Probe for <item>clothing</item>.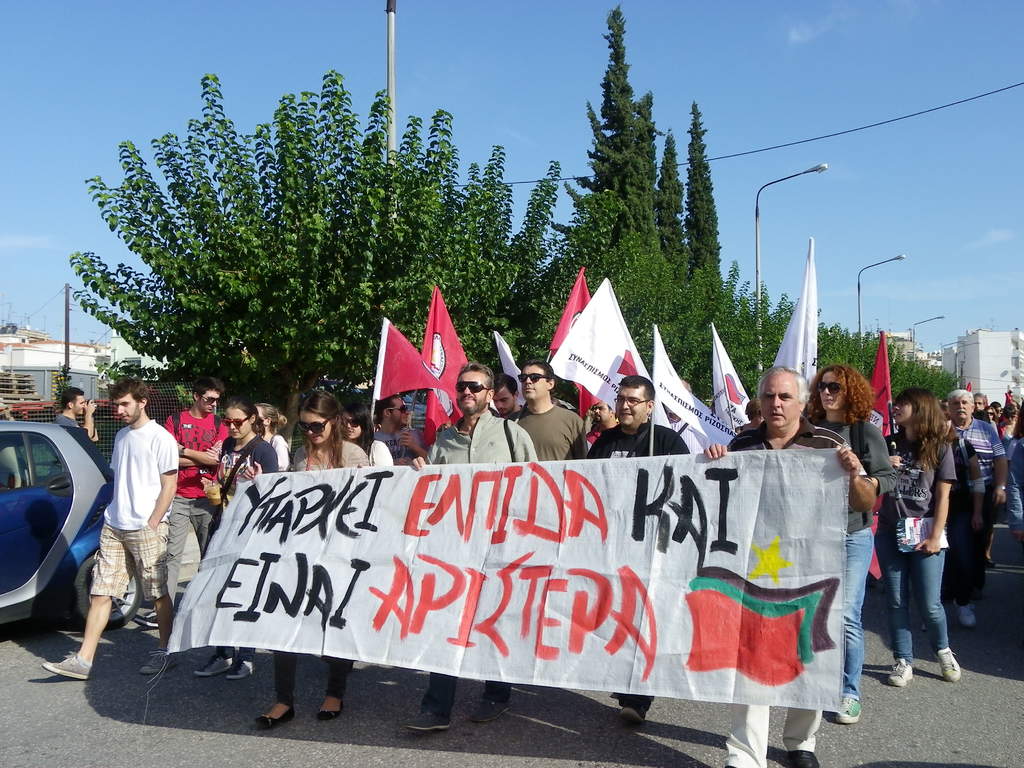
Probe result: bbox=[858, 428, 963, 654].
